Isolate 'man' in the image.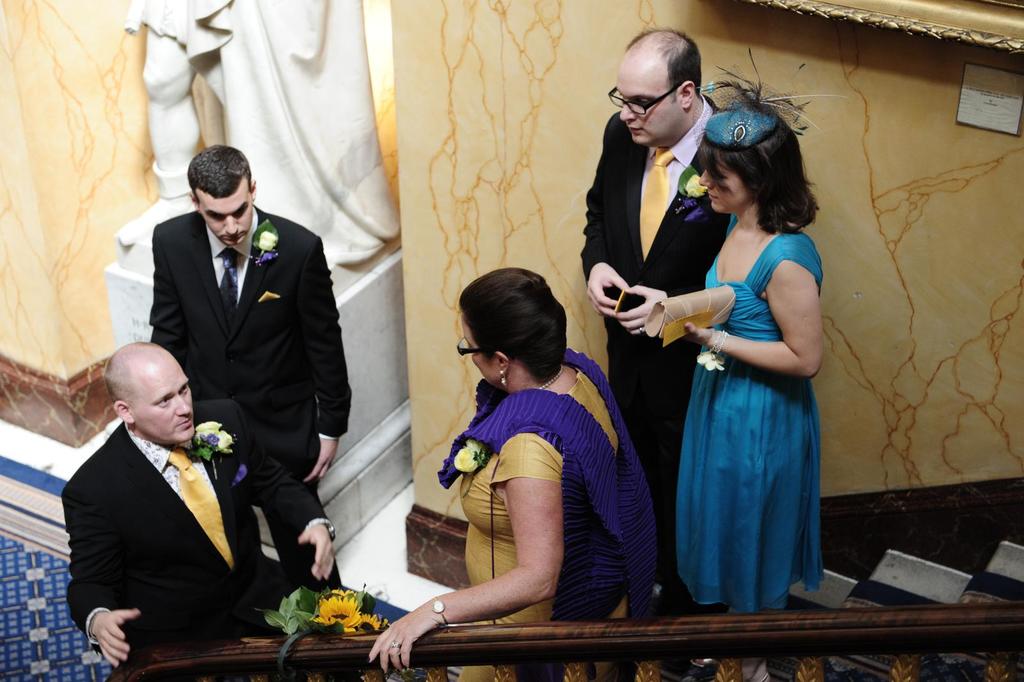
Isolated region: 577/19/735/622.
